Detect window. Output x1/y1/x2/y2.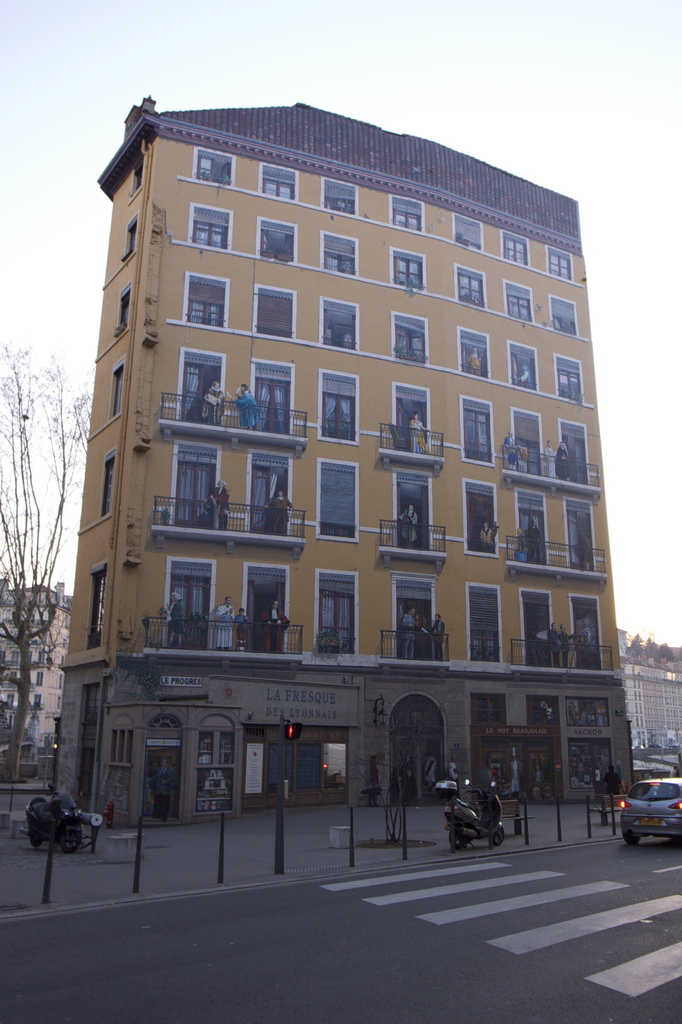
322/238/358/269.
